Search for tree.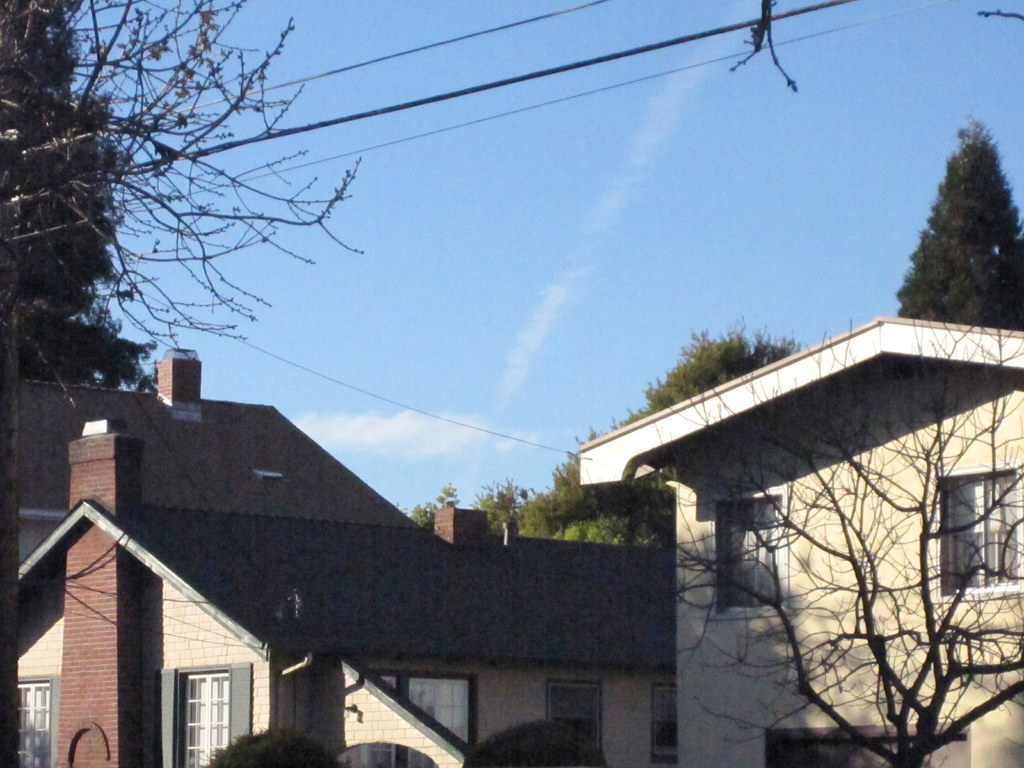
Found at Rect(384, 487, 487, 560).
